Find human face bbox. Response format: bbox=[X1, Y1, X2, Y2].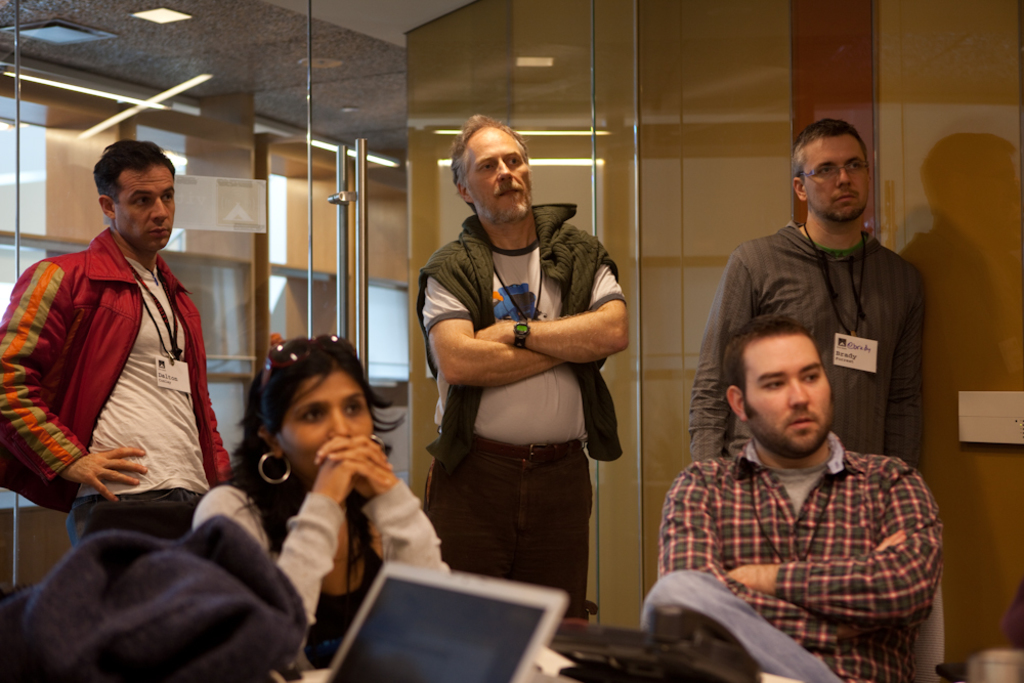
bbox=[805, 136, 865, 214].
